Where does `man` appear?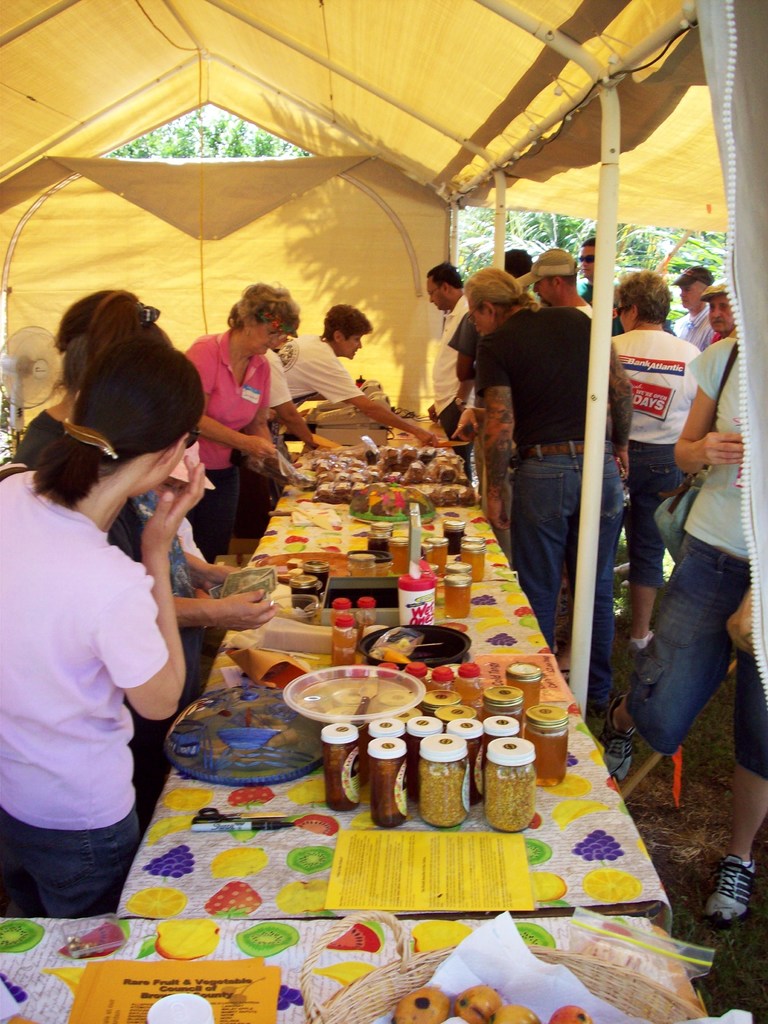
Appears at x1=423 y1=260 x2=474 y2=479.
